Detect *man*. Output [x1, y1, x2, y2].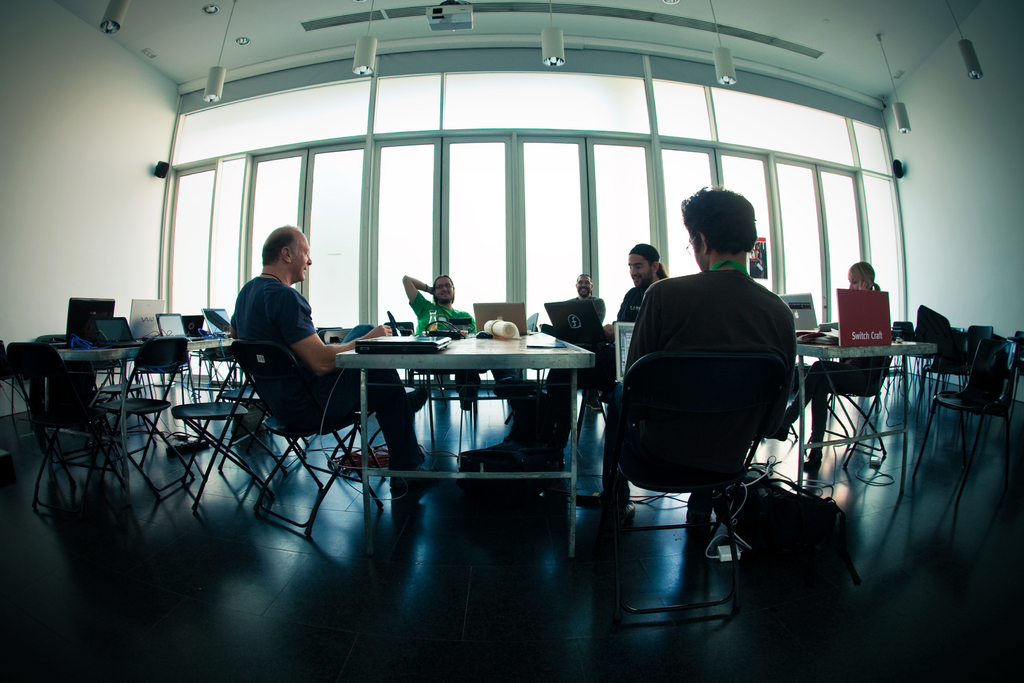
[593, 223, 828, 523].
